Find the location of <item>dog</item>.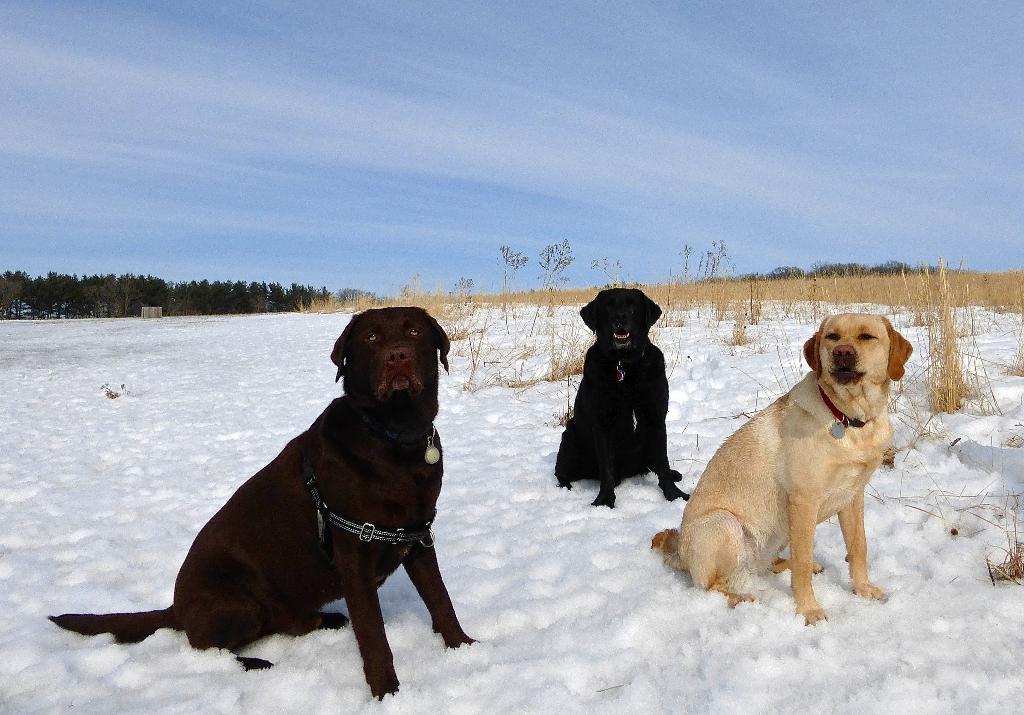
Location: select_region(44, 309, 478, 709).
